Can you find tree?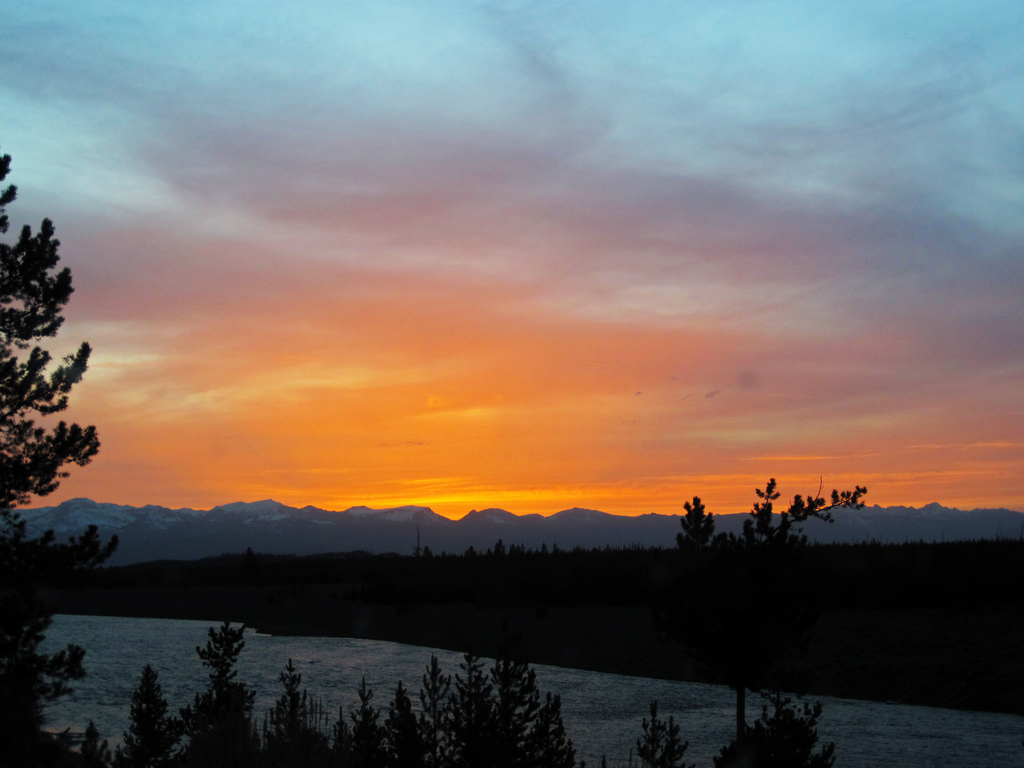
Yes, bounding box: region(0, 257, 125, 559).
